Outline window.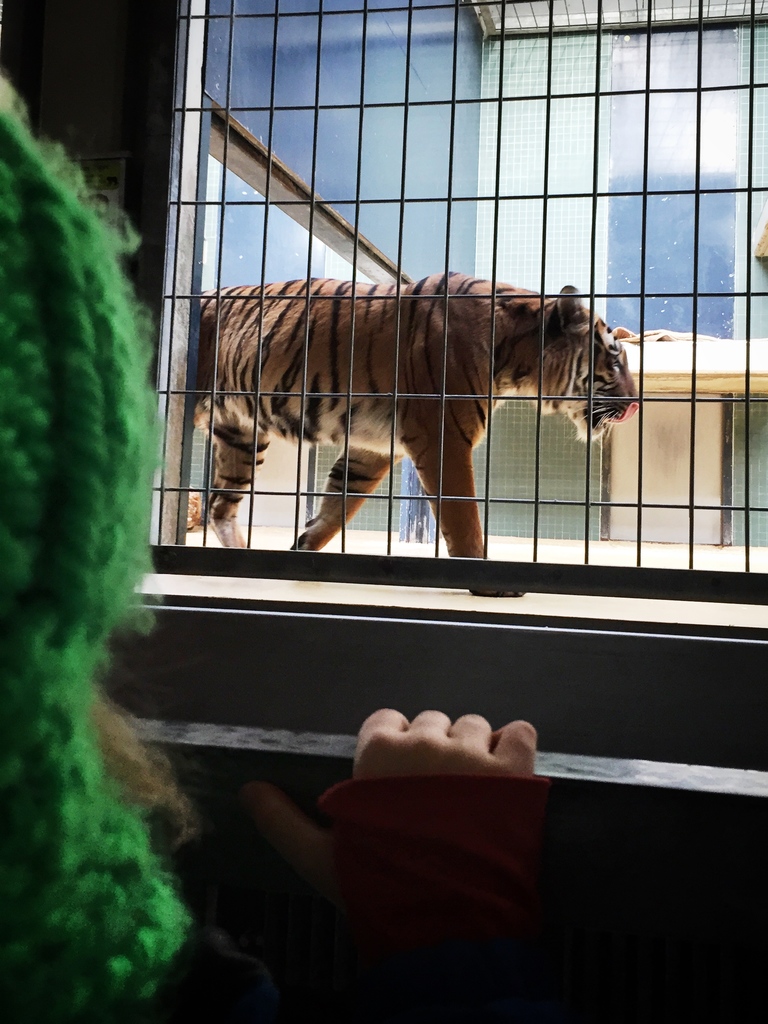
Outline: crop(135, 0, 767, 646).
